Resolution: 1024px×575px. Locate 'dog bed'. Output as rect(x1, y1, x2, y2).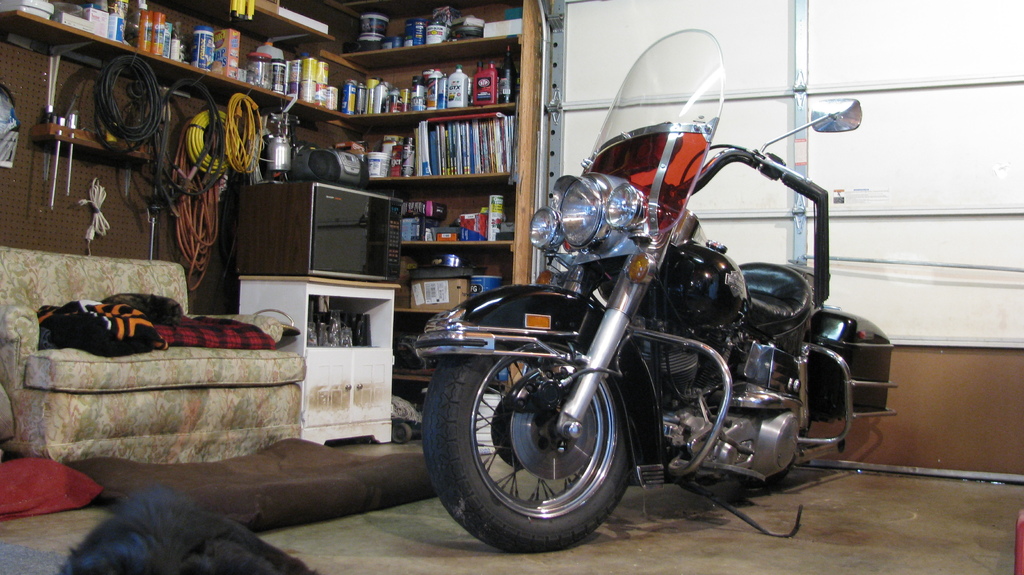
rect(64, 435, 440, 530).
